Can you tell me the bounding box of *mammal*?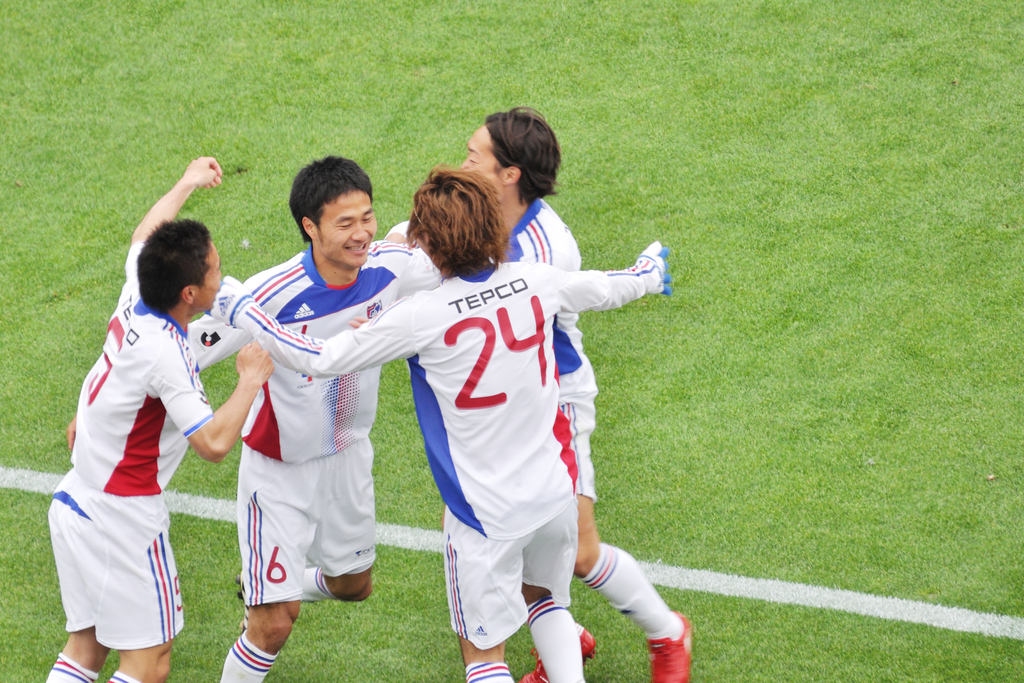
bbox=[45, 156, 276, 682].
